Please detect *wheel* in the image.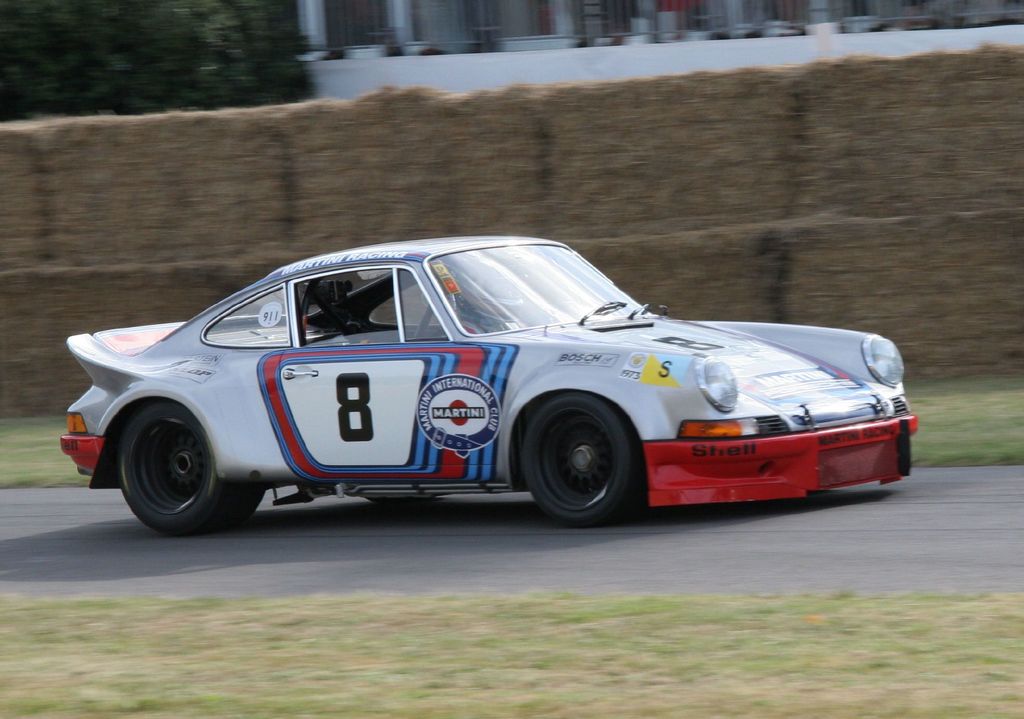
left=527, top=413, right=644, bottom=516.
